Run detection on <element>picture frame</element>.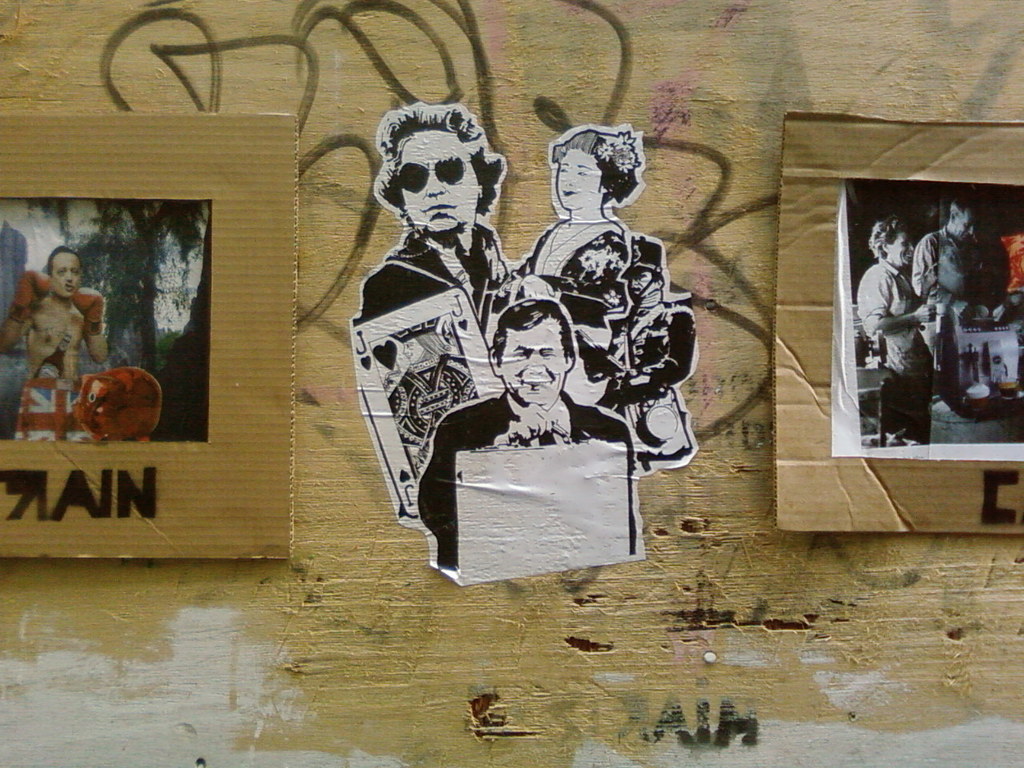
Result: bbox=[0, 112, 299, 562].
